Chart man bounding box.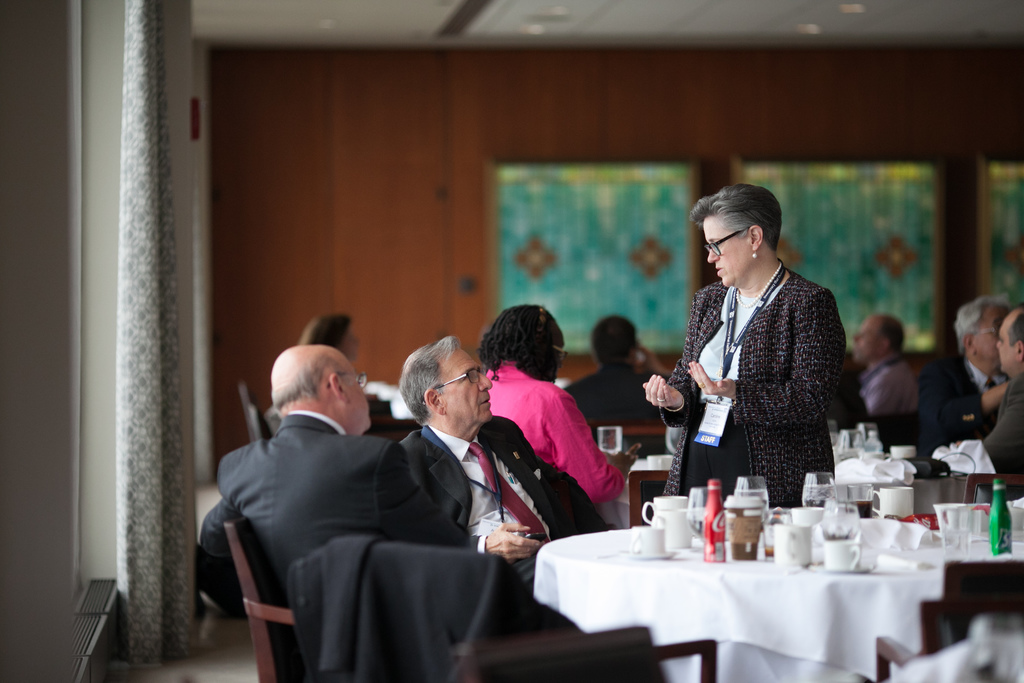
Charted: {"left": 392, "top": 332, "right": 613, "bottom": 607}.
